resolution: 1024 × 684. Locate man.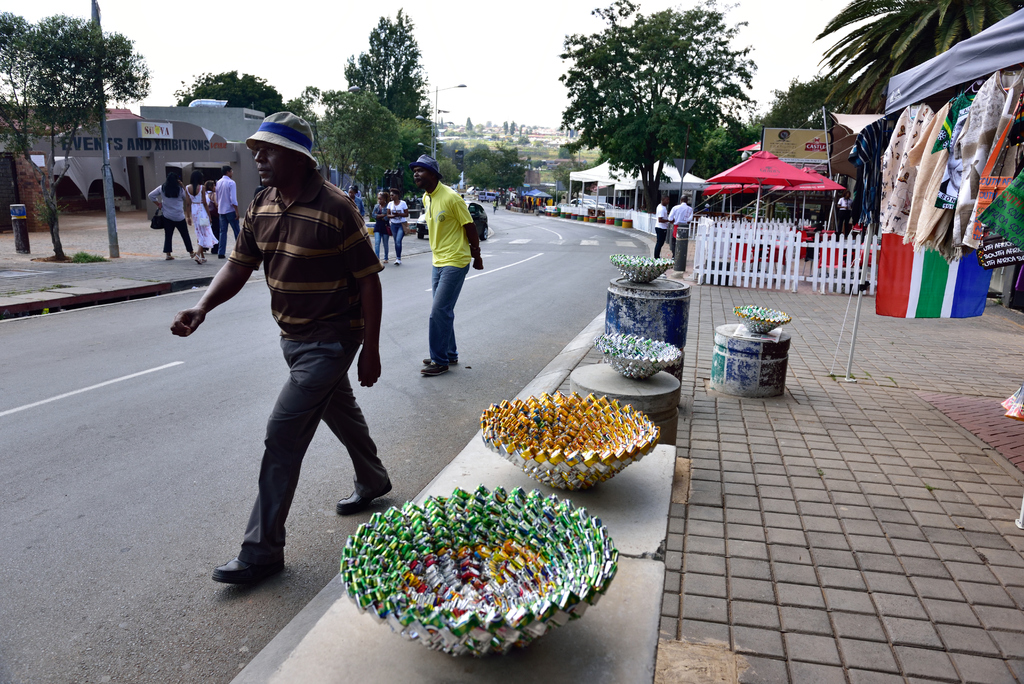
{"left": 668, "top": 192, "right": 693, "bottom": 272}.
